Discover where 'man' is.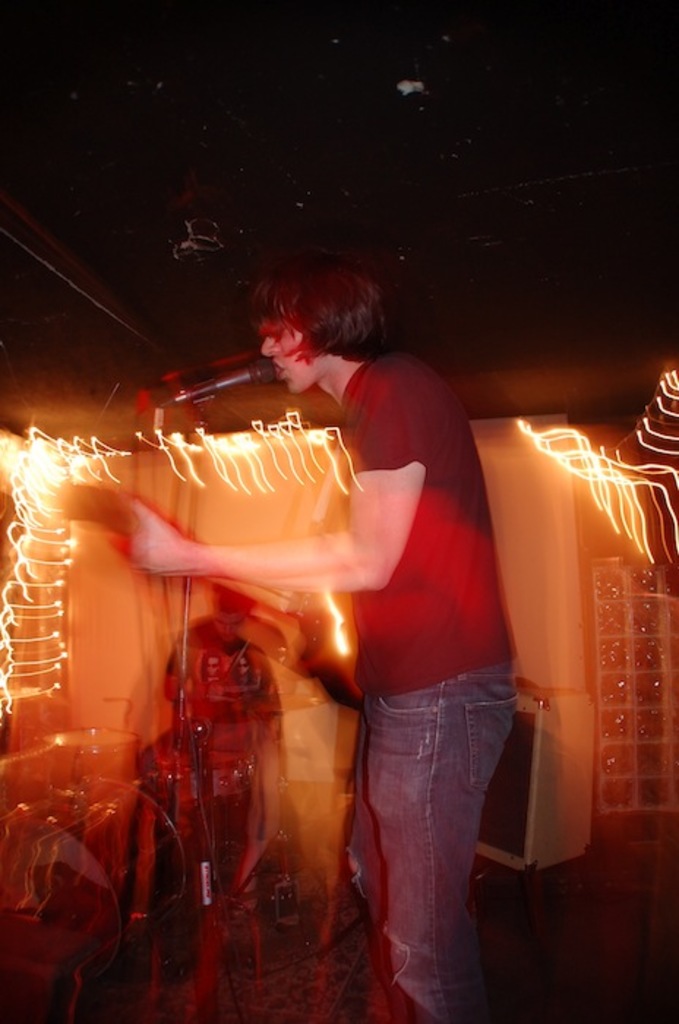
Discovered at 127:247:522:1011.
